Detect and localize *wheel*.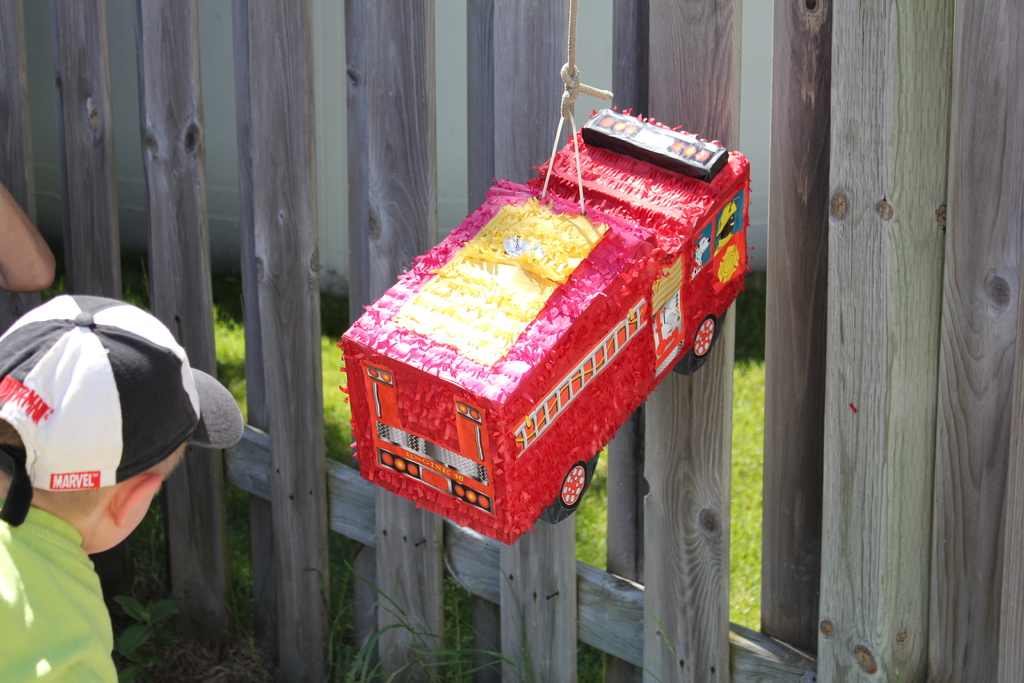
Localized at (536, 454, 600, 528).
